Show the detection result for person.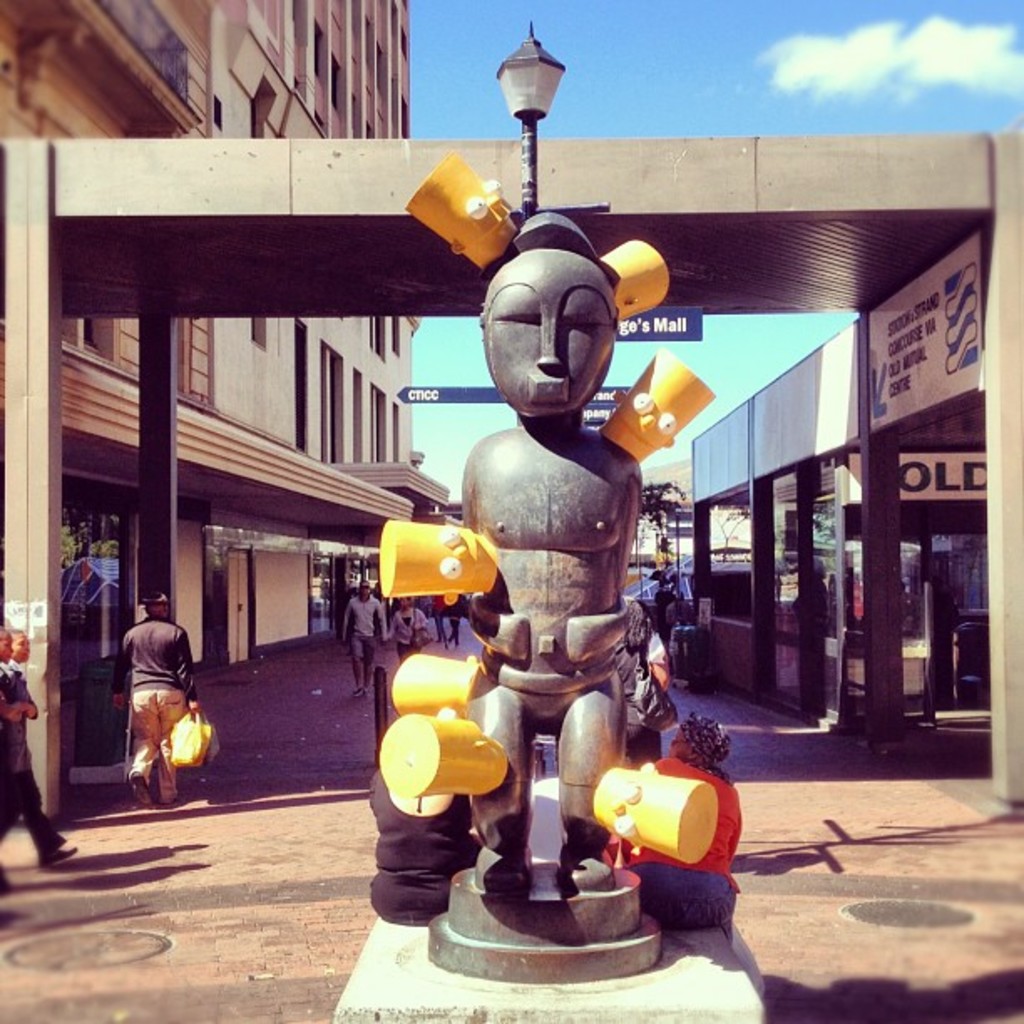
[x1=388, y1=599, x2=432, y2=653].
